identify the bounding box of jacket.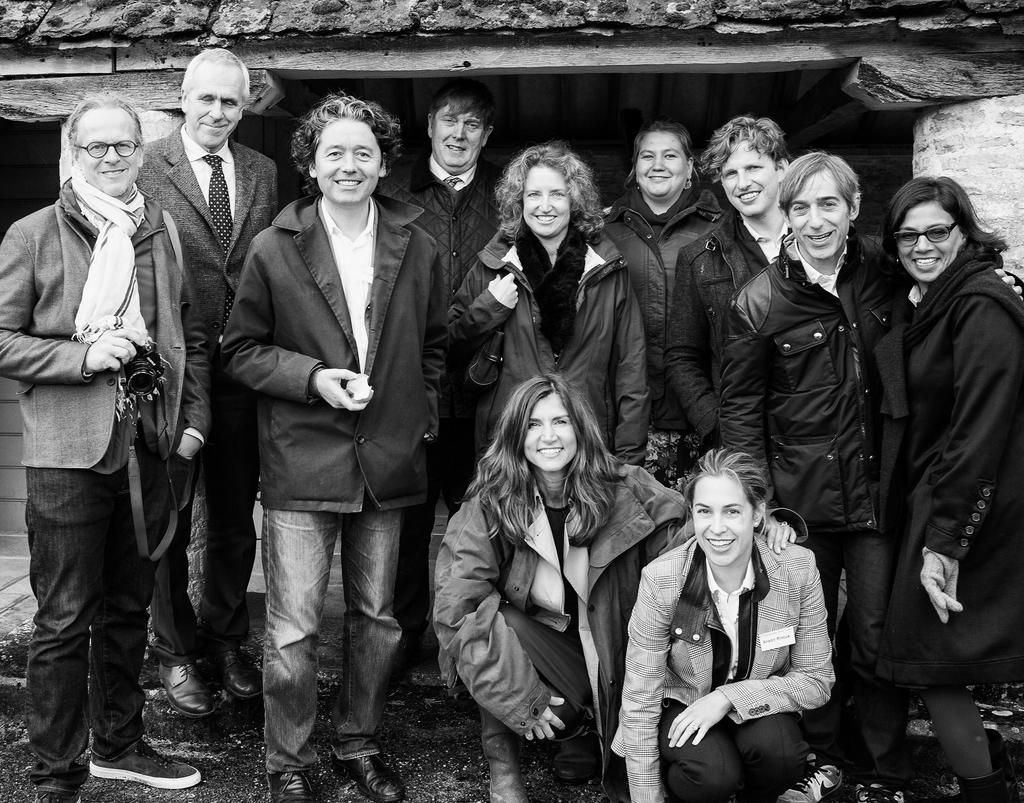
locate(446, 224, 664, 467).
